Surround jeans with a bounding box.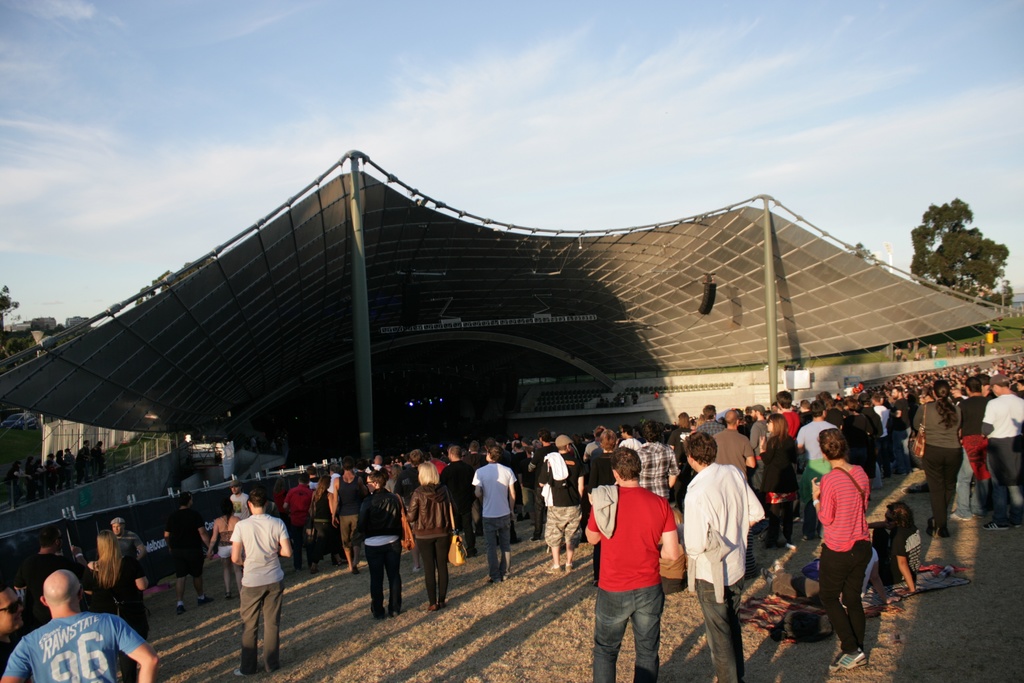
box=[924, 457, 963, 539].
